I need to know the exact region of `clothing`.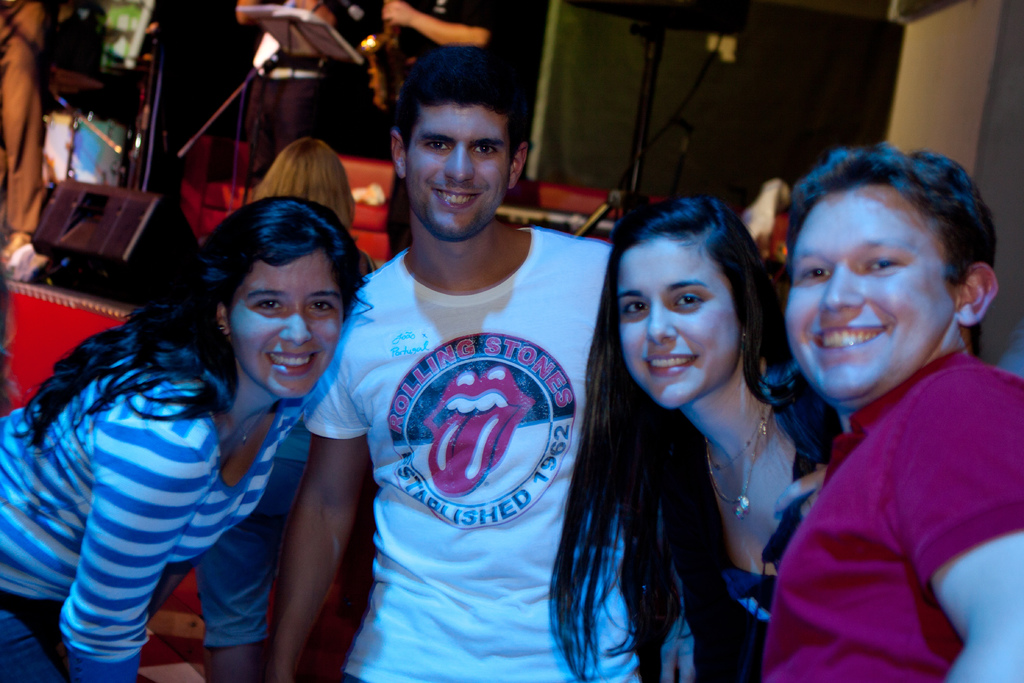
Region: box(770, 277, 1012, 680).
